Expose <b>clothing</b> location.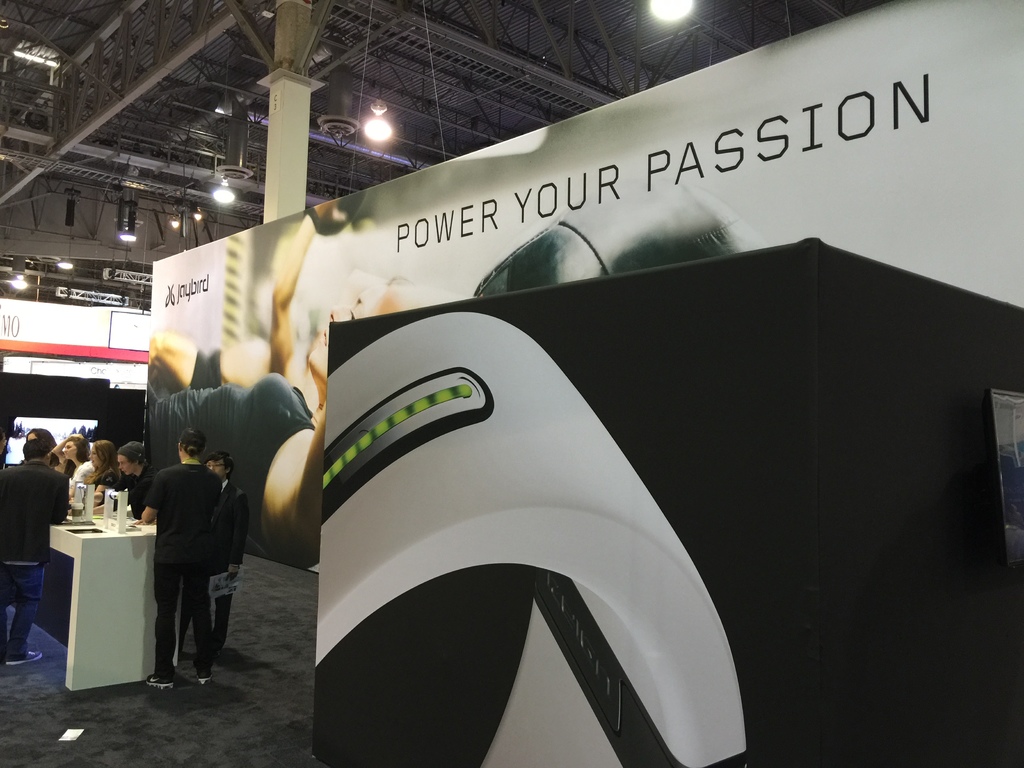
Exposed at [x1=67, y1=461, x2=97, y2=499].
